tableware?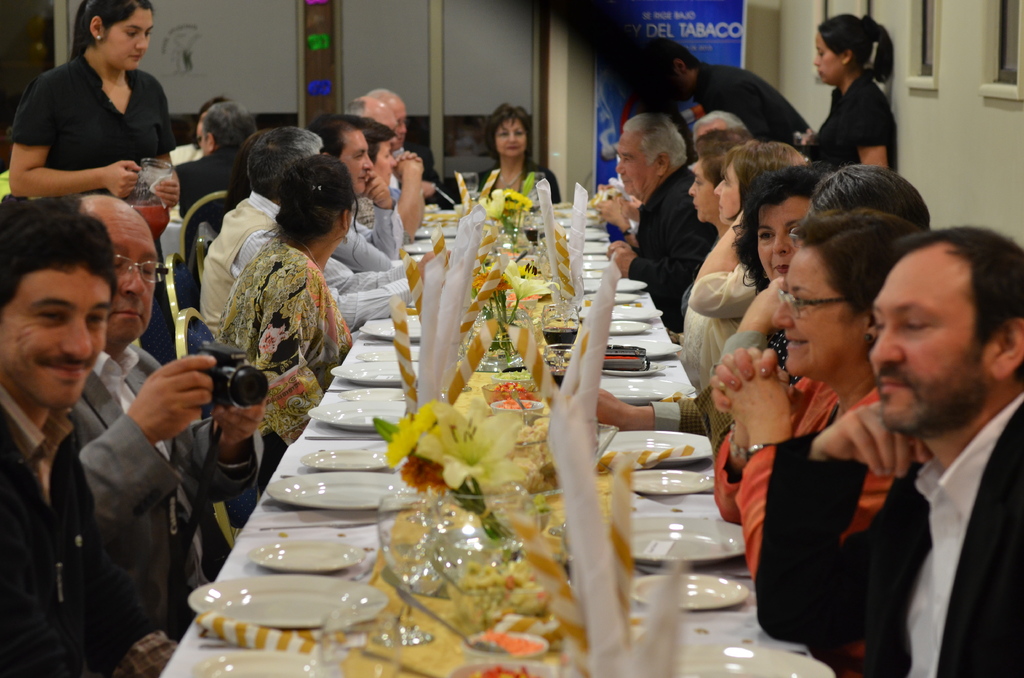
[125,159,168,248]
